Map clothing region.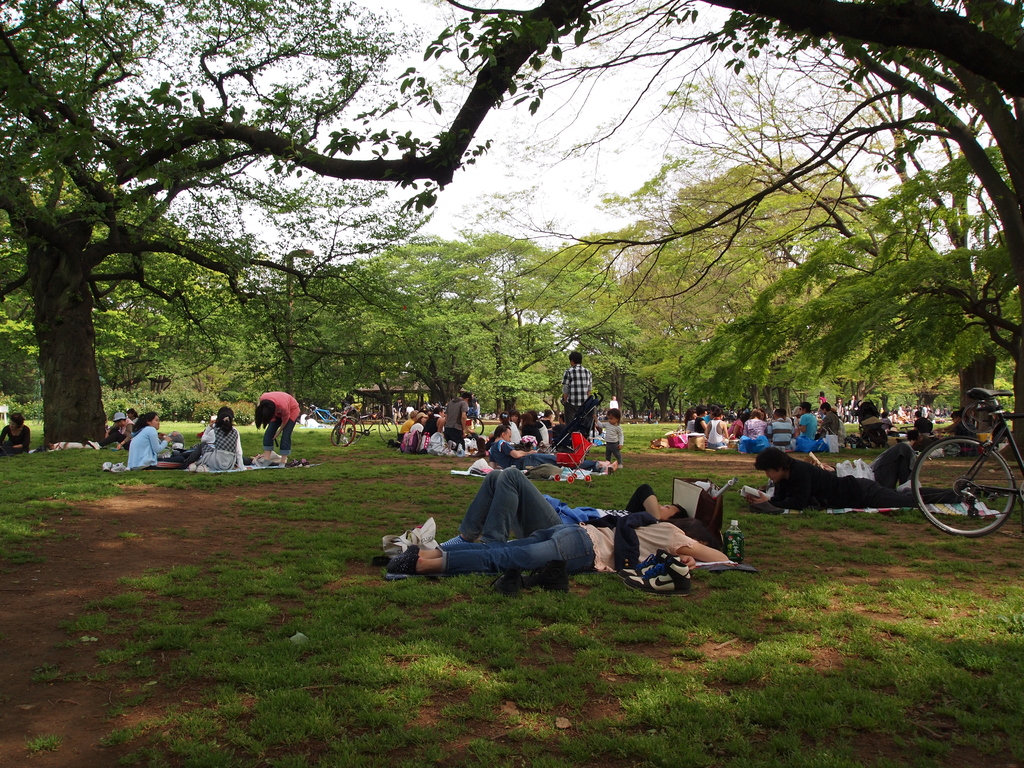
Mapped to [682, 408, 842, 449].
